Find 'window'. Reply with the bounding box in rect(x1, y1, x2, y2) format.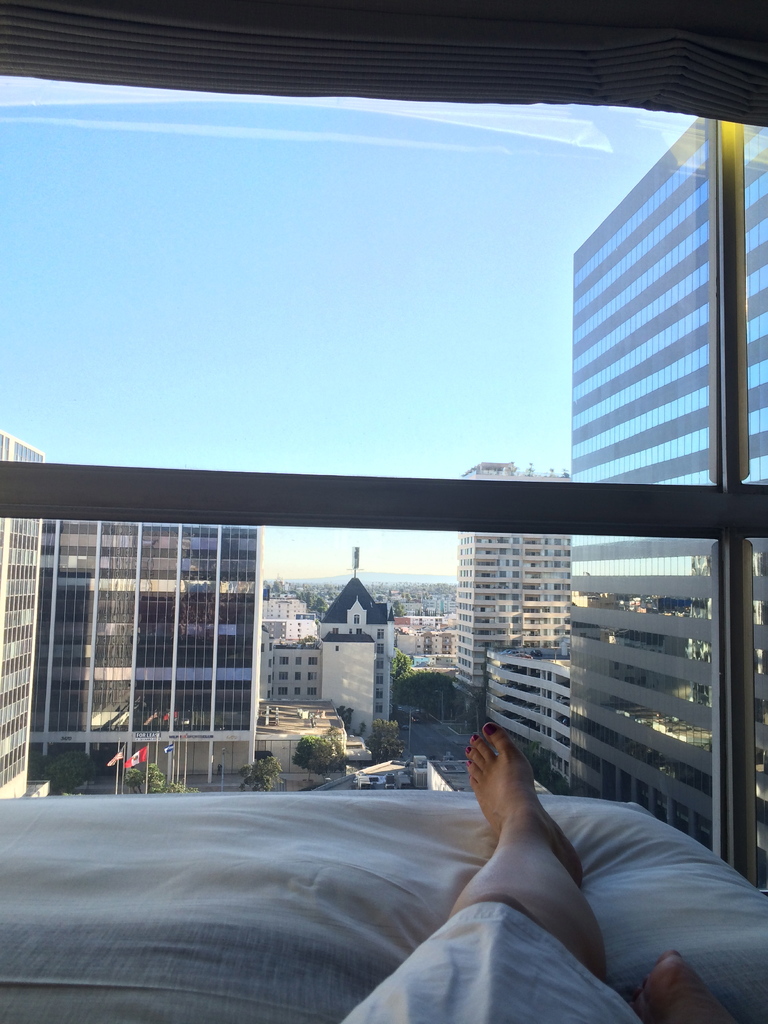
rect(294, 672, 303, 681).
